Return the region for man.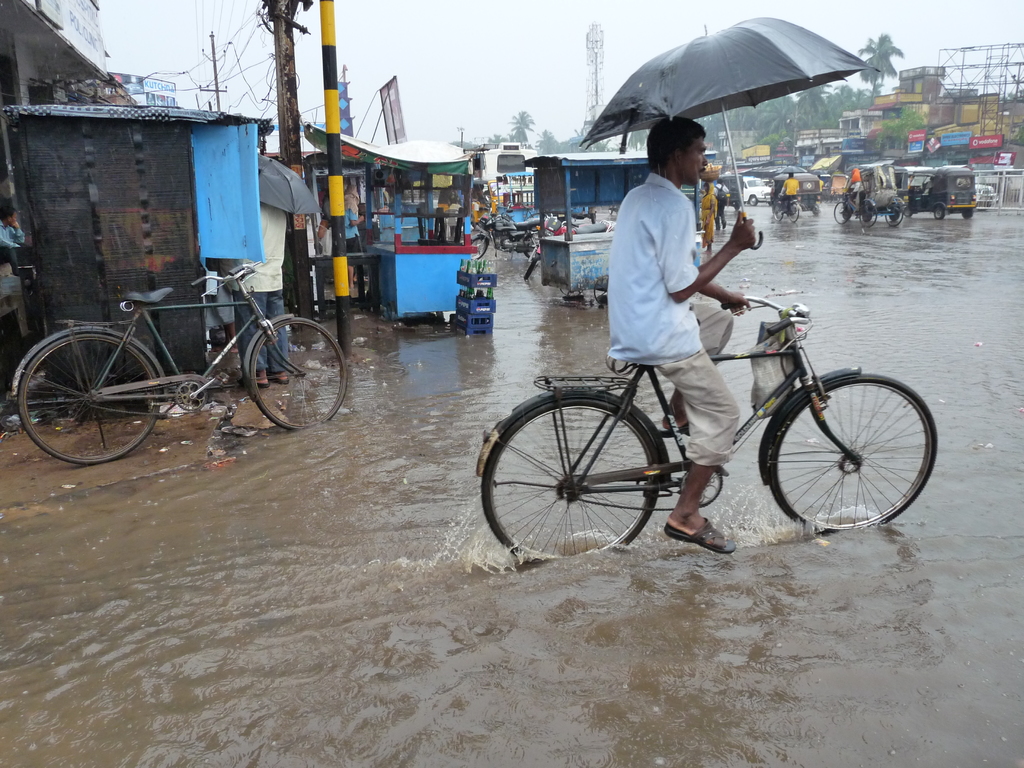
713,177,732,236.
